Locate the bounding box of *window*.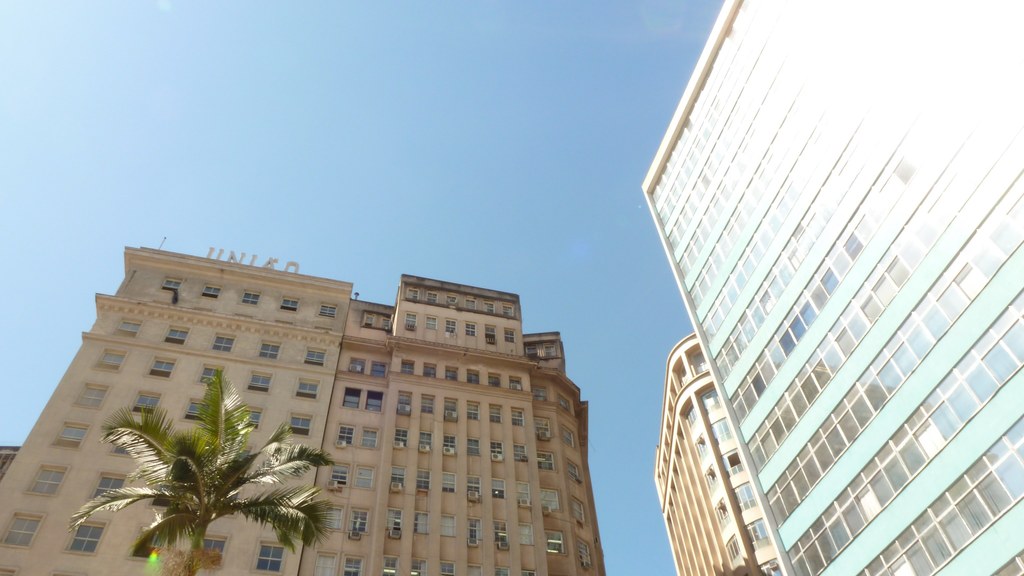
Bounding box: <region>321, 304, 339, 319</region>.
